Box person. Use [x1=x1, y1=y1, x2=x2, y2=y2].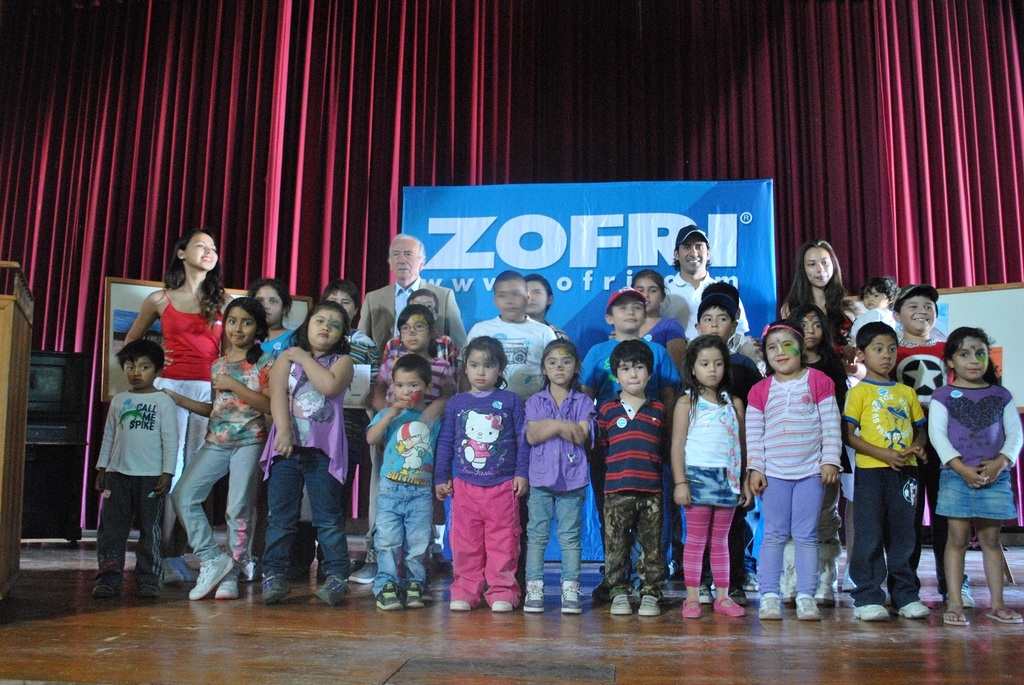
[x1=663, y1=334, x2=742, y2=610].
